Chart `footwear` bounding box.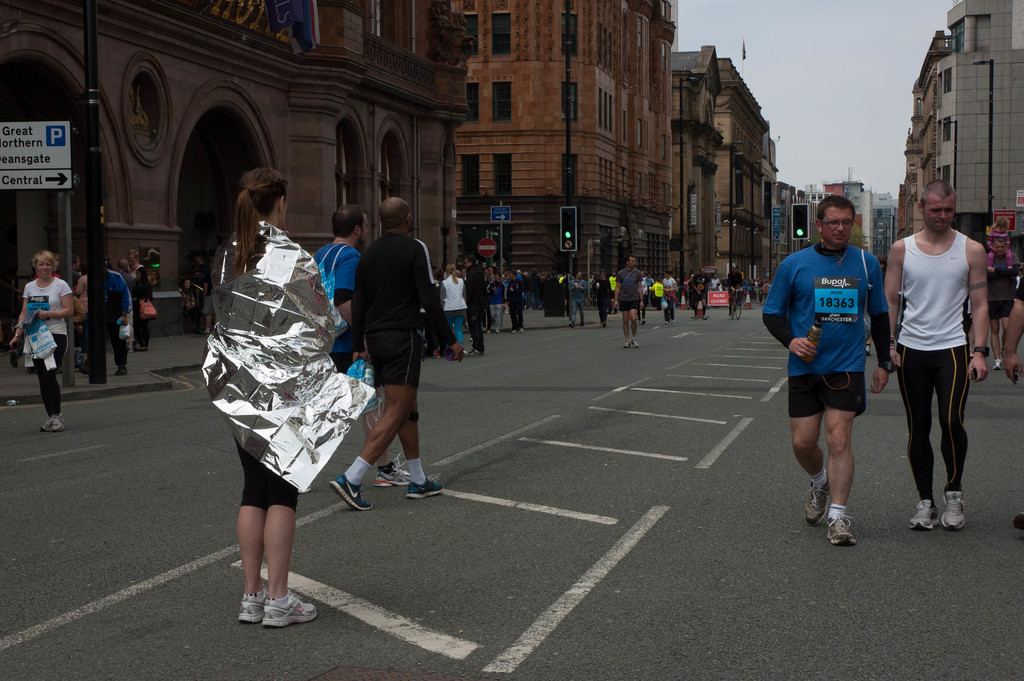
Charted: <region>703, 316, 706, 318</region>.
